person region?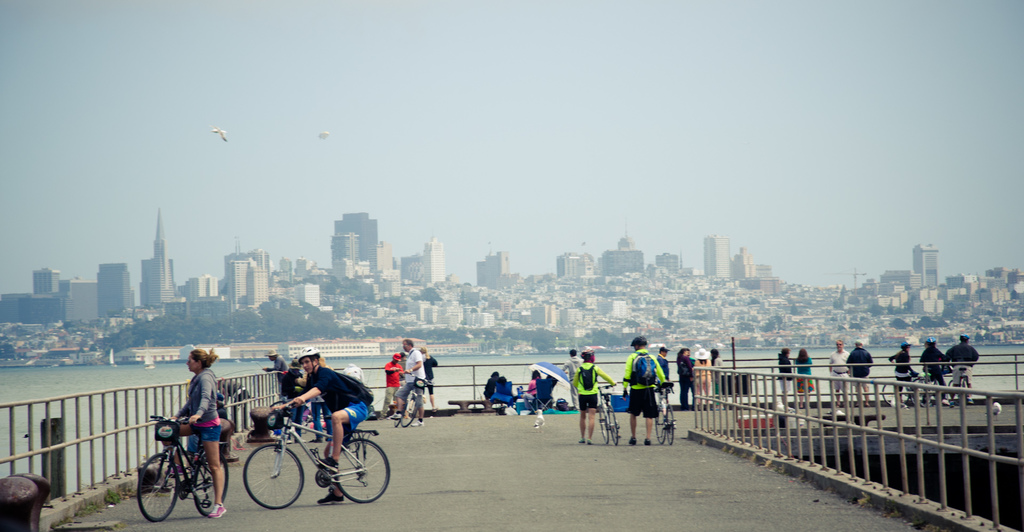
[512,370,543,415]
